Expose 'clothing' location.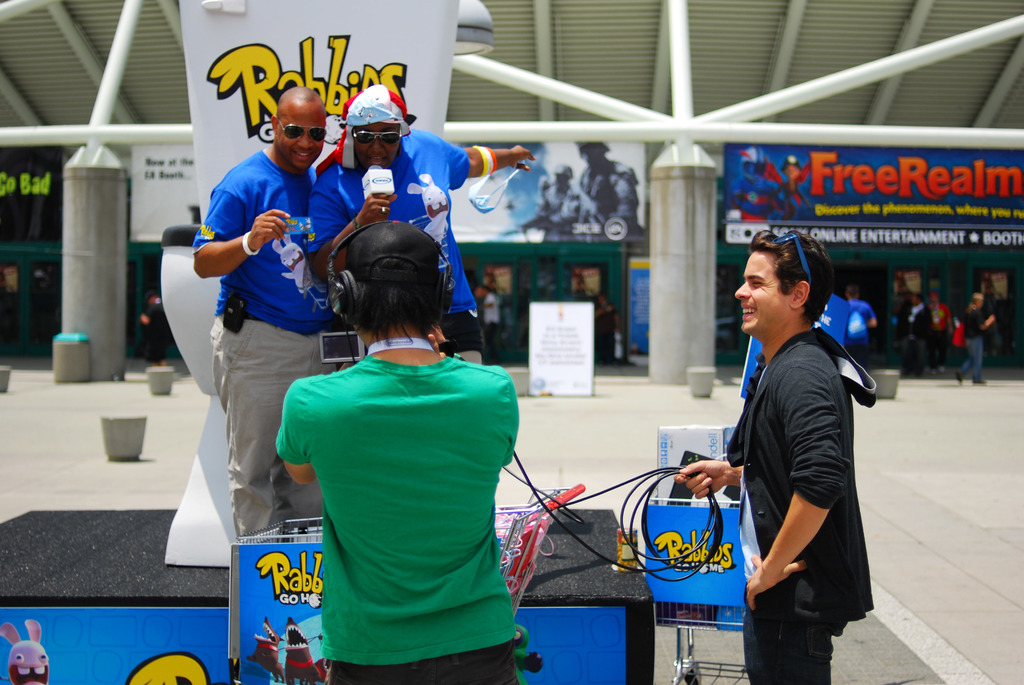
Exposed at pyautogui.locateOnScreen(600, 305, 618, 360).
